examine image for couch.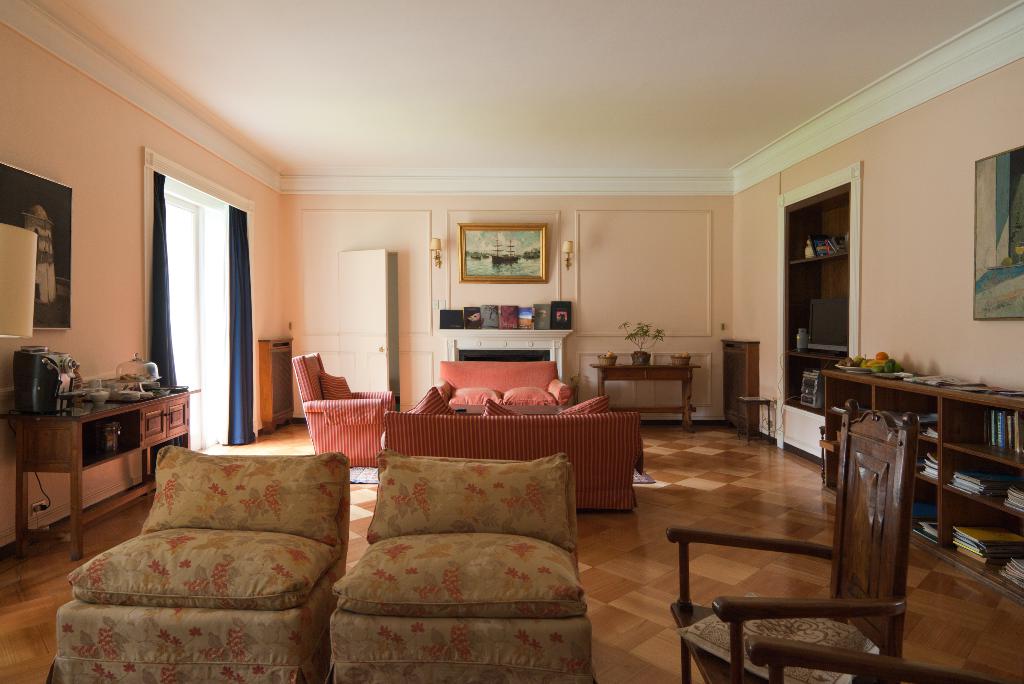
Examination result: <box>385,411,643,510</box>.
